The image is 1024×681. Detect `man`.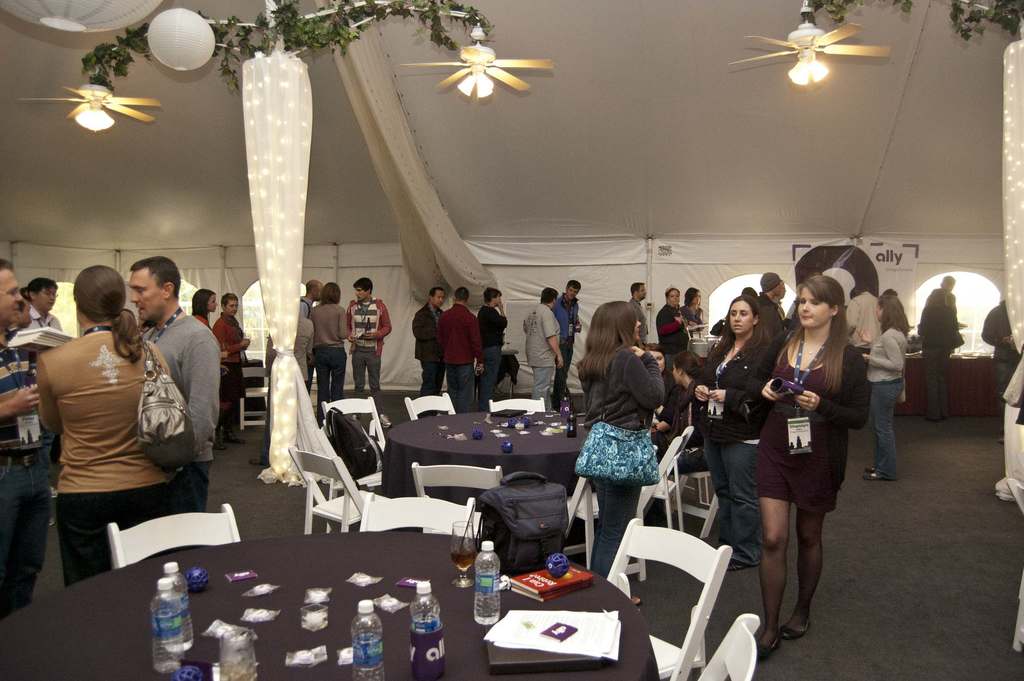
Detection: bbox(979, 299, 1022, 442).
